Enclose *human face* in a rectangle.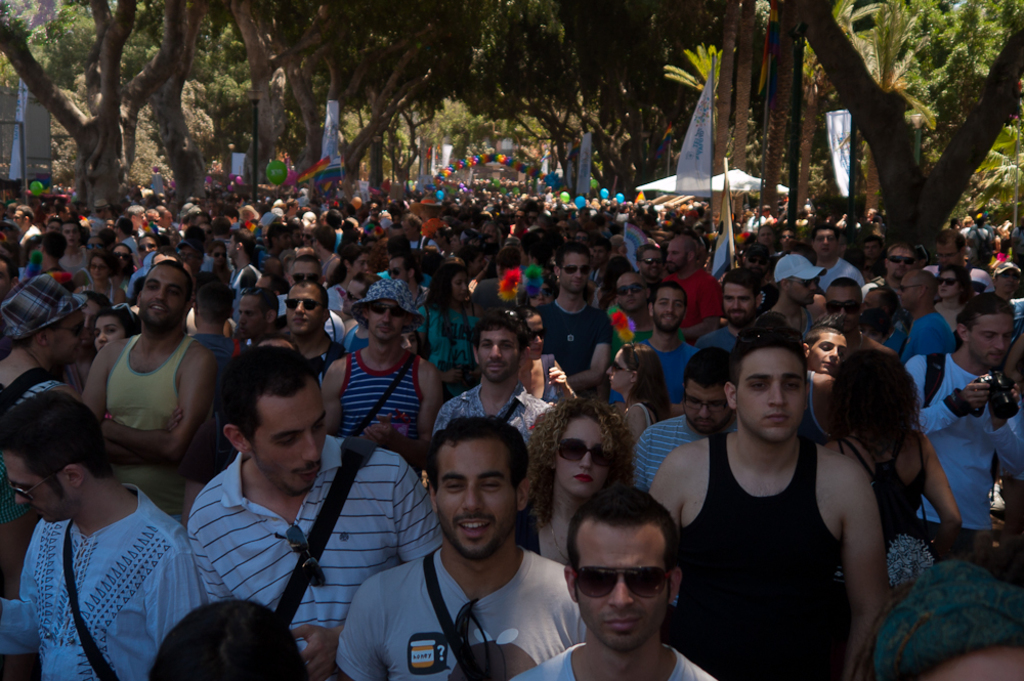
(559,250,593,295).
